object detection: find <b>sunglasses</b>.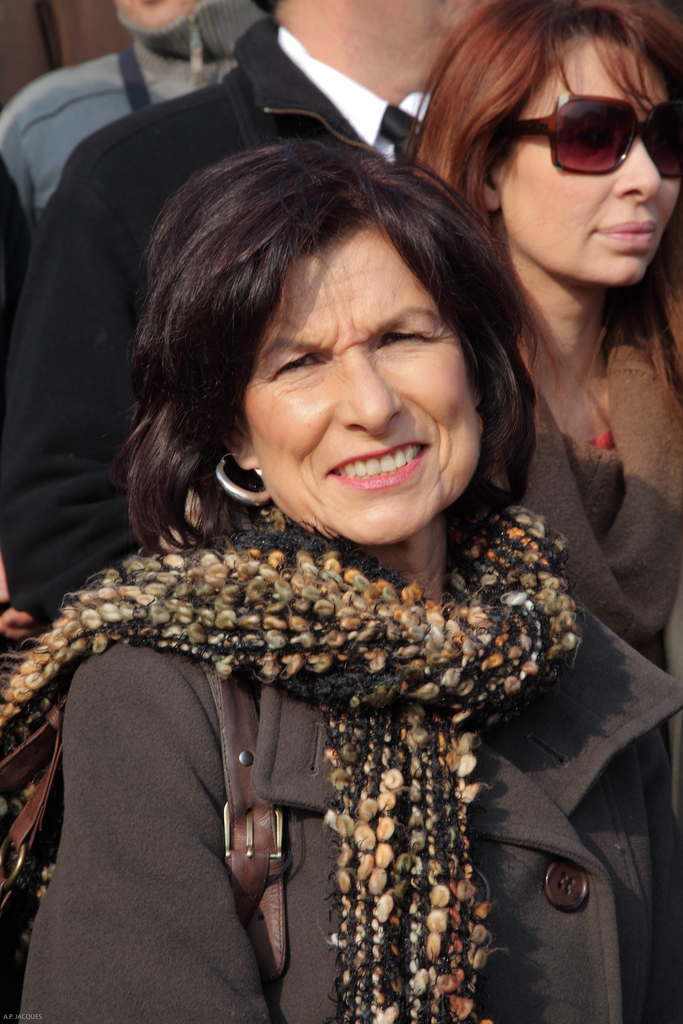
left=495, top=90, right=682, bottom=182.
